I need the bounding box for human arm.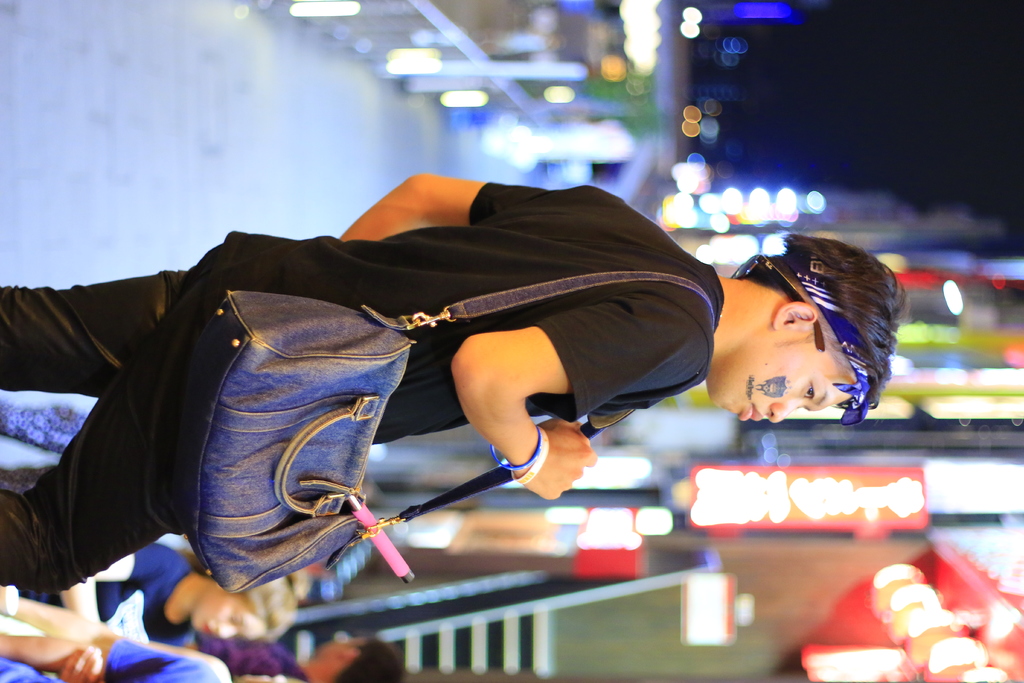
Here it is: region(63, 545, 178, 625).
